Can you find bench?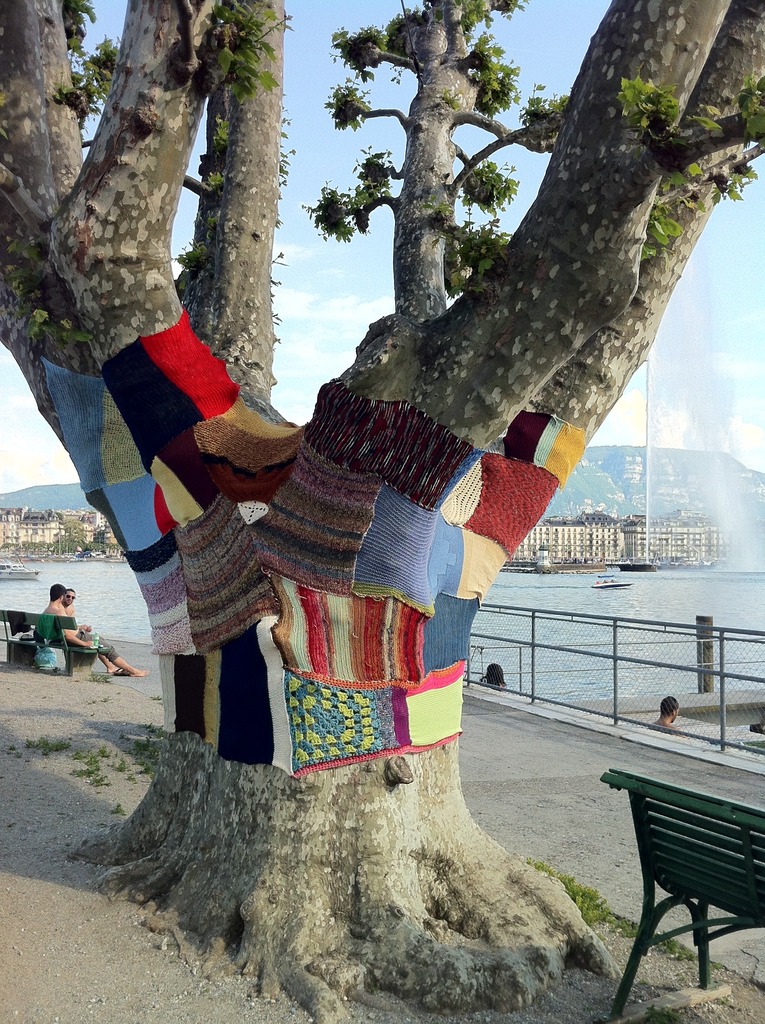
Yes, bounding box: {"x1": 600, "y1": 757, "x2": 764, "y2": 991}.
